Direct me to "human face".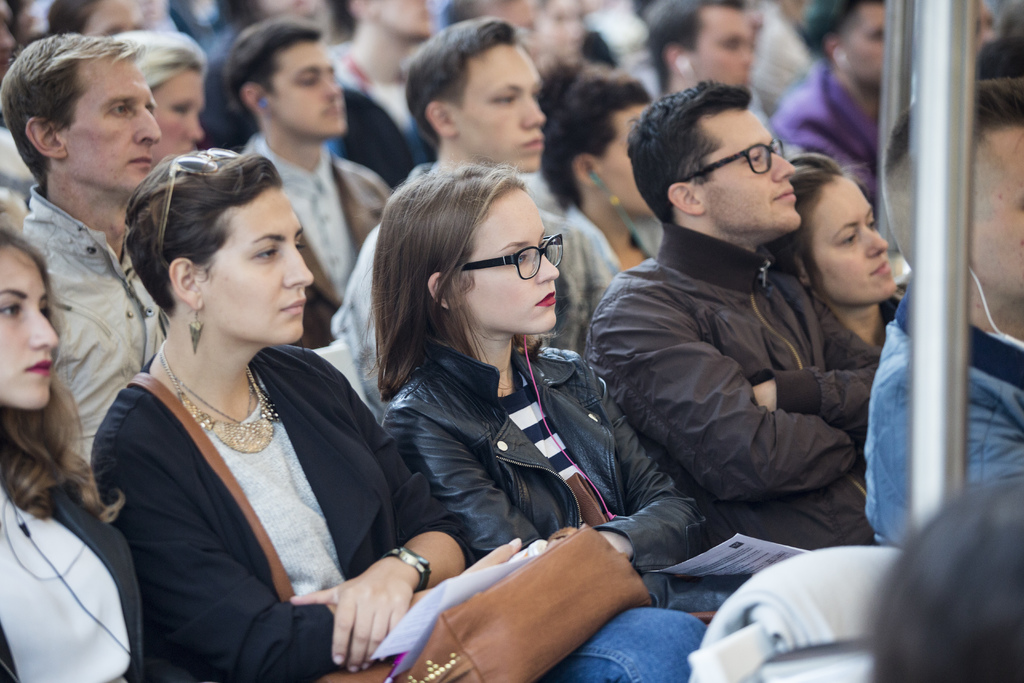
Direction: Rect(811, 178, 899, 299).
